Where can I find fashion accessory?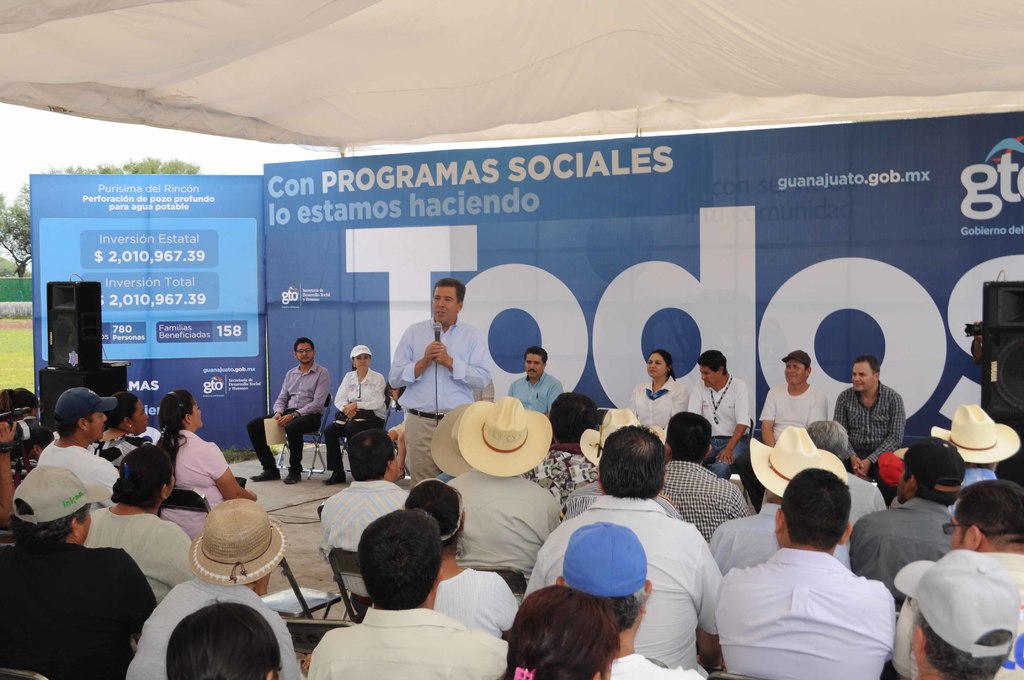
You can find it at crop(187, 500, 287, 588).
